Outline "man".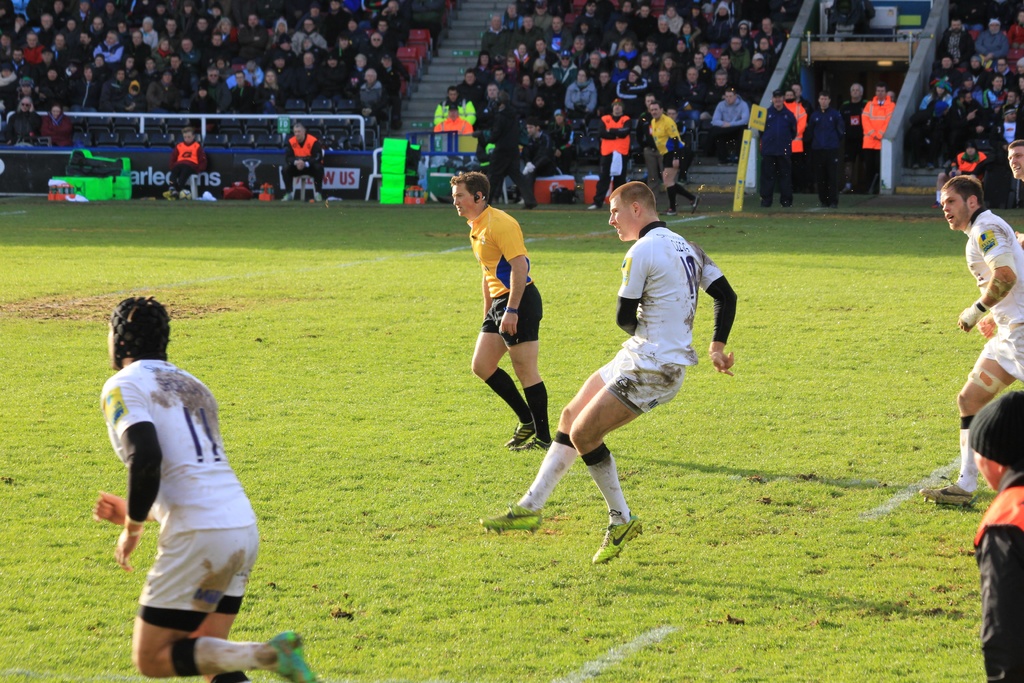
Outline: select_region(92, 297, 310, 682).
